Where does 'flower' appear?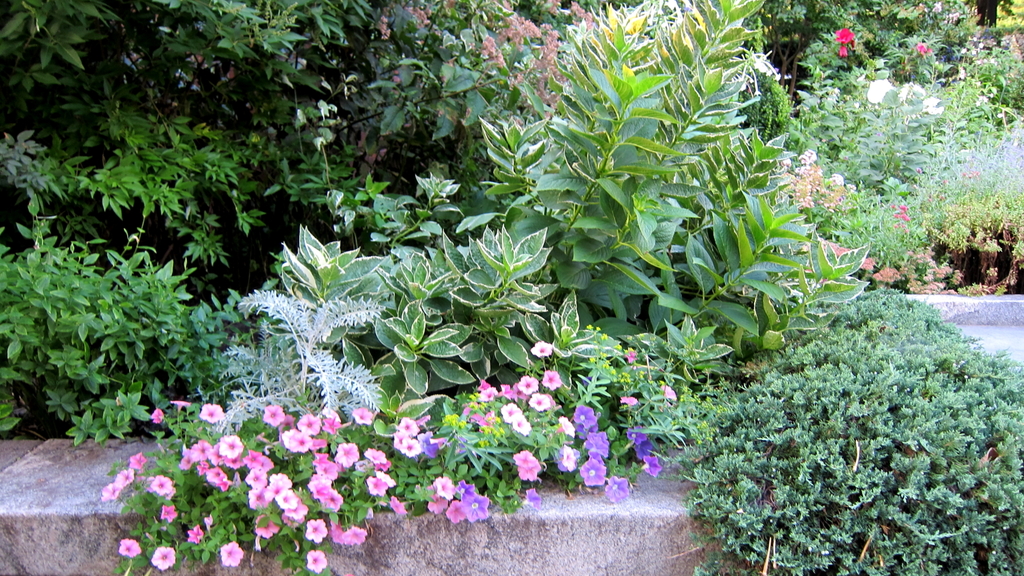
Appears at bbox=(367, 475, 388, 497).
